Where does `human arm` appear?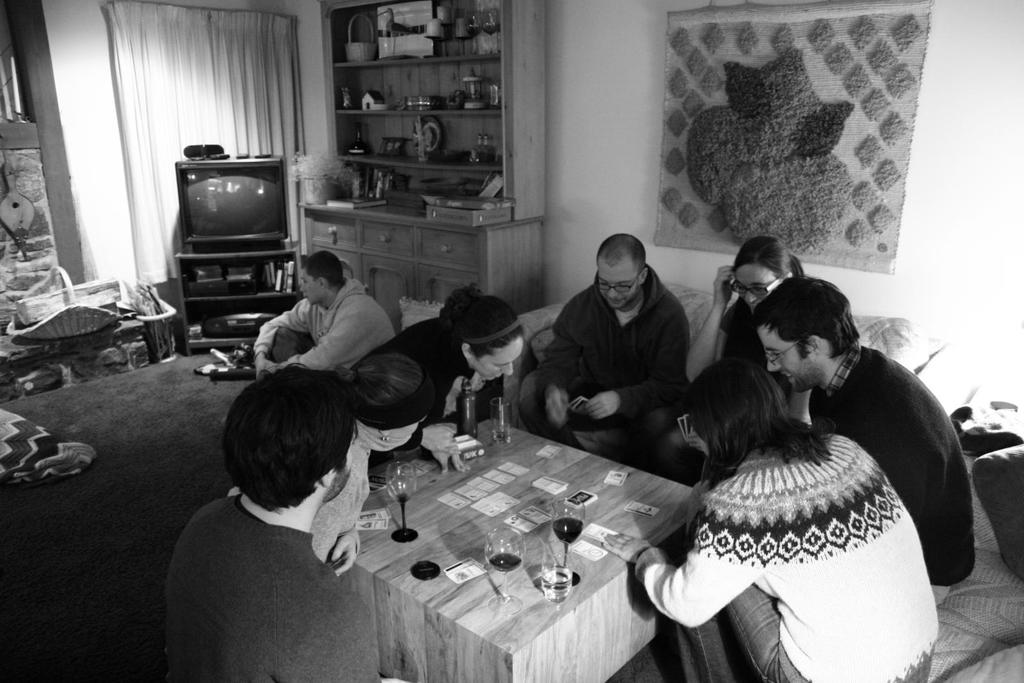
Appears at <region>605, 508, 762, 631</region>.
